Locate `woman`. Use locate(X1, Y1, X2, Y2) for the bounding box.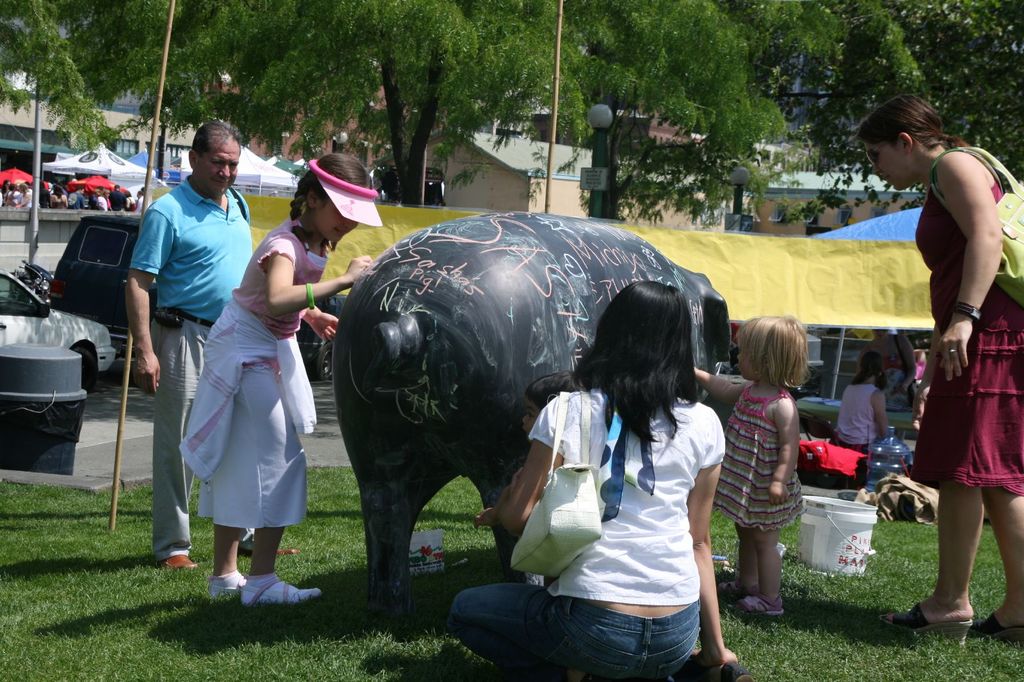
locate(886, 110, 1019, 610).
